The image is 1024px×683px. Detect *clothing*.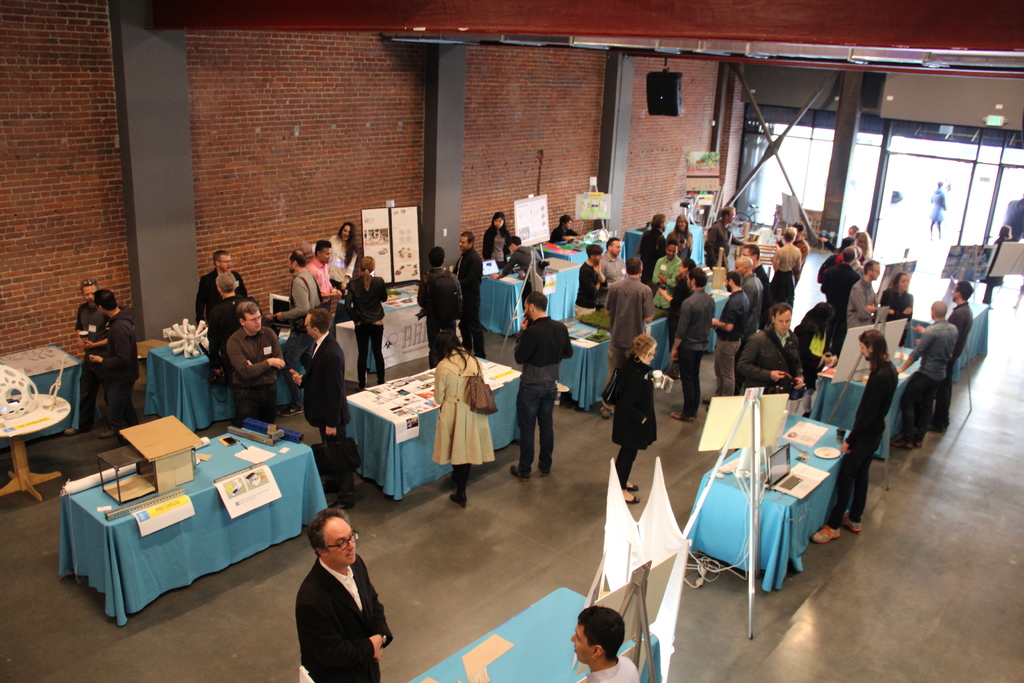
Detection: pyautogui.locateOnScreen(793, 314, 840, 416).
